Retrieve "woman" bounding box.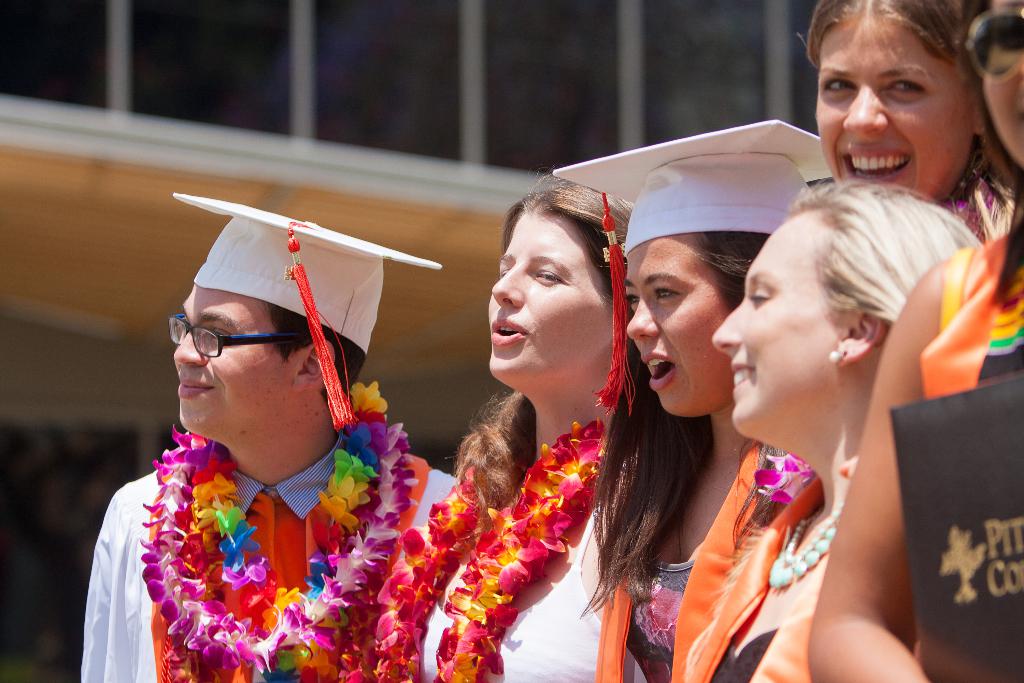
Bounding box: [545, 115, 834, 682].
